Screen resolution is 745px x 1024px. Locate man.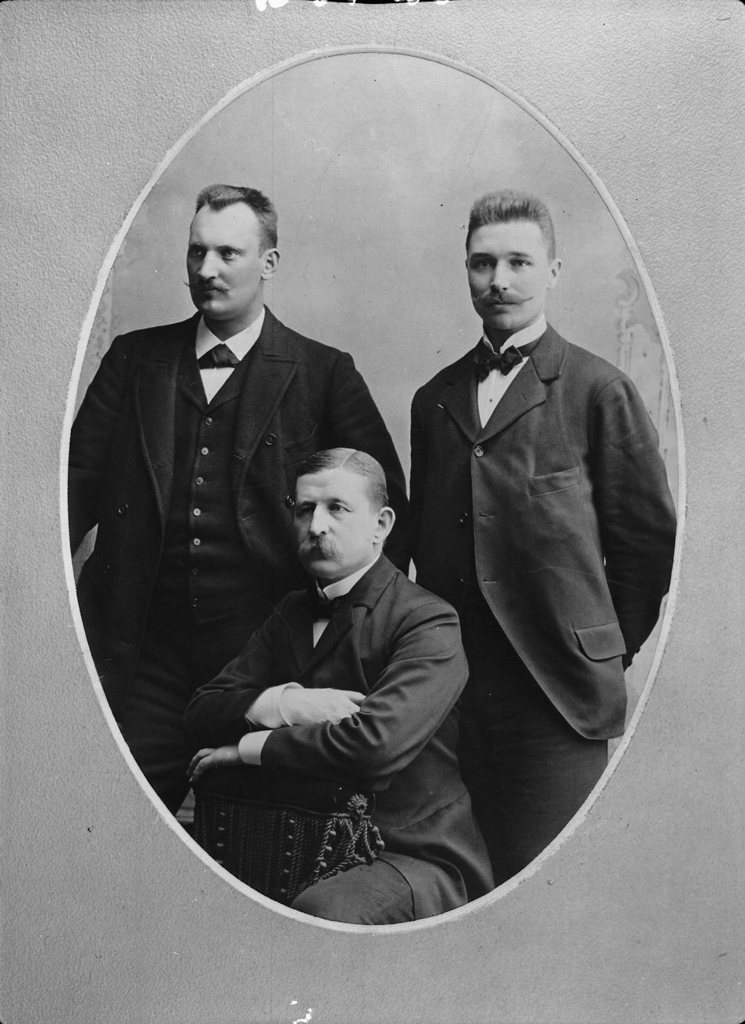
<box>176,445,495,929</box>.
